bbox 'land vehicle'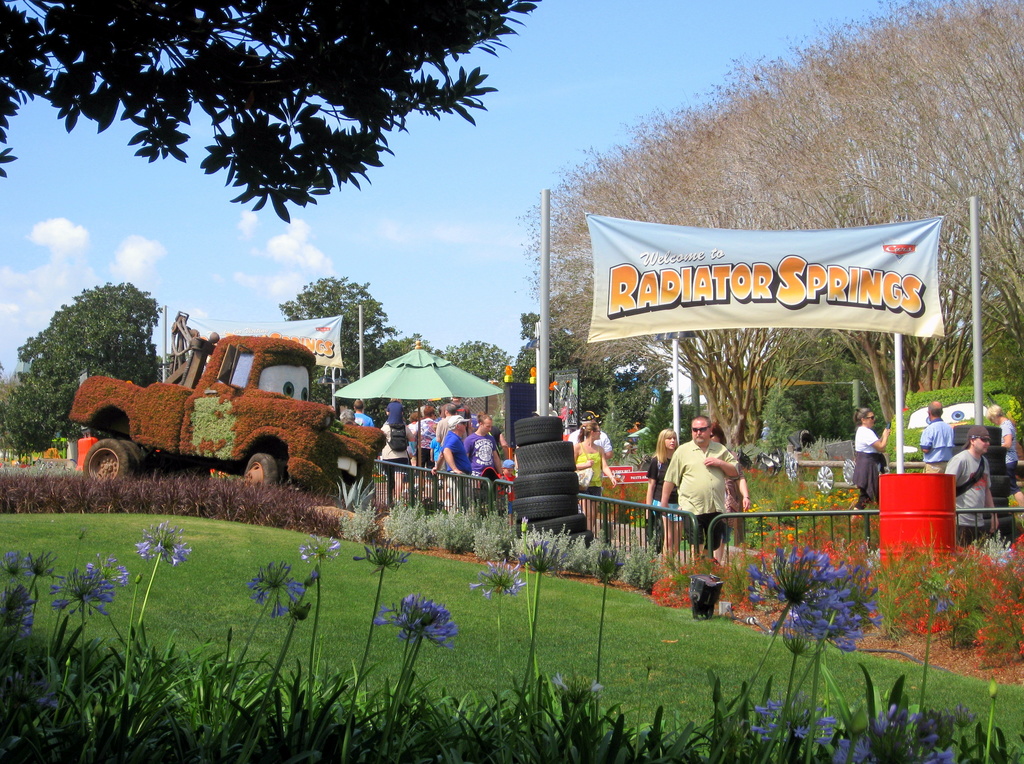
left=61, top=326, right=381, bottom=508
